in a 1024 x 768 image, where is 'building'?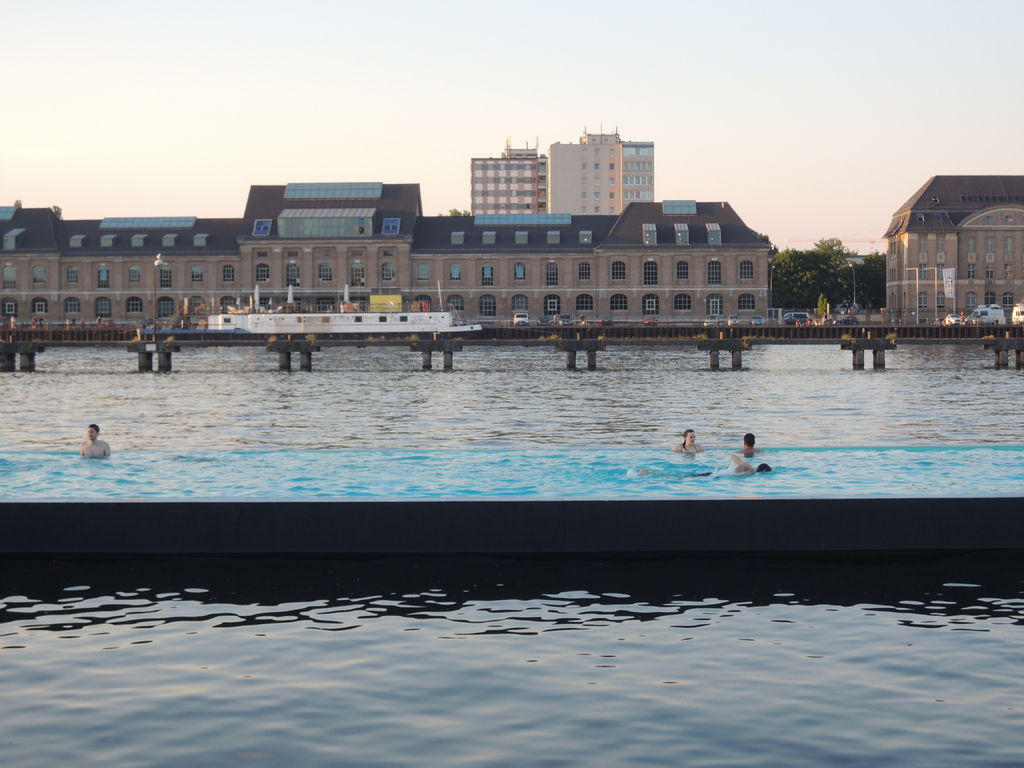
crop(0, 182, 769, 319).
